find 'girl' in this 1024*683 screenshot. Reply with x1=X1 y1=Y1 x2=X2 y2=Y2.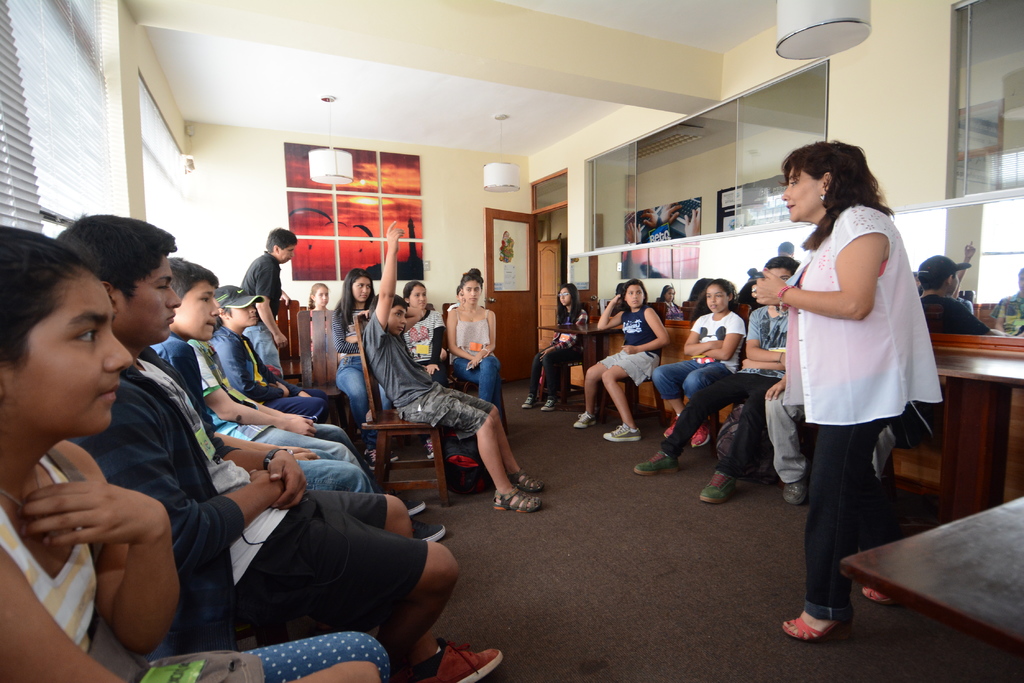
x1=521 y1=281 x2=592 y2=412.
